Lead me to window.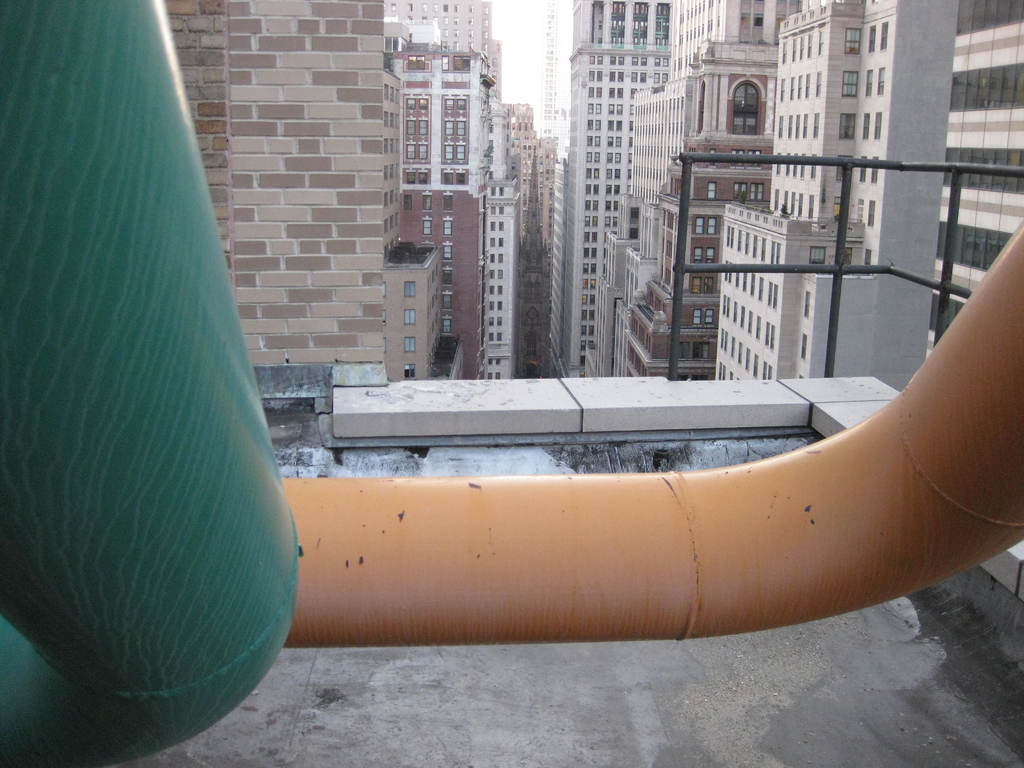
Lead to l=456, t=145, r=465, b=158.
